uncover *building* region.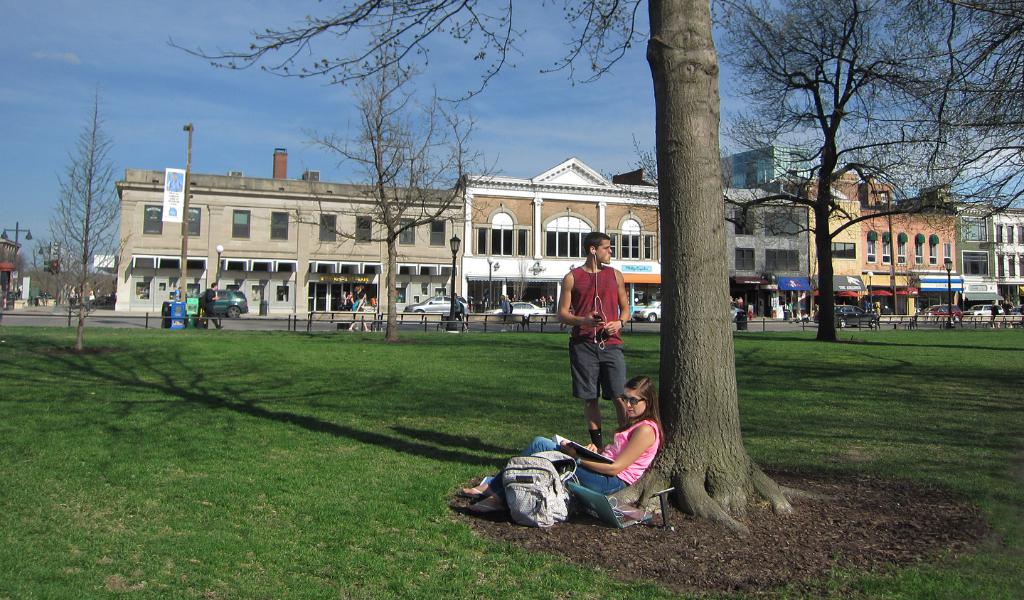
Uncovered: 0:230:21:293.
